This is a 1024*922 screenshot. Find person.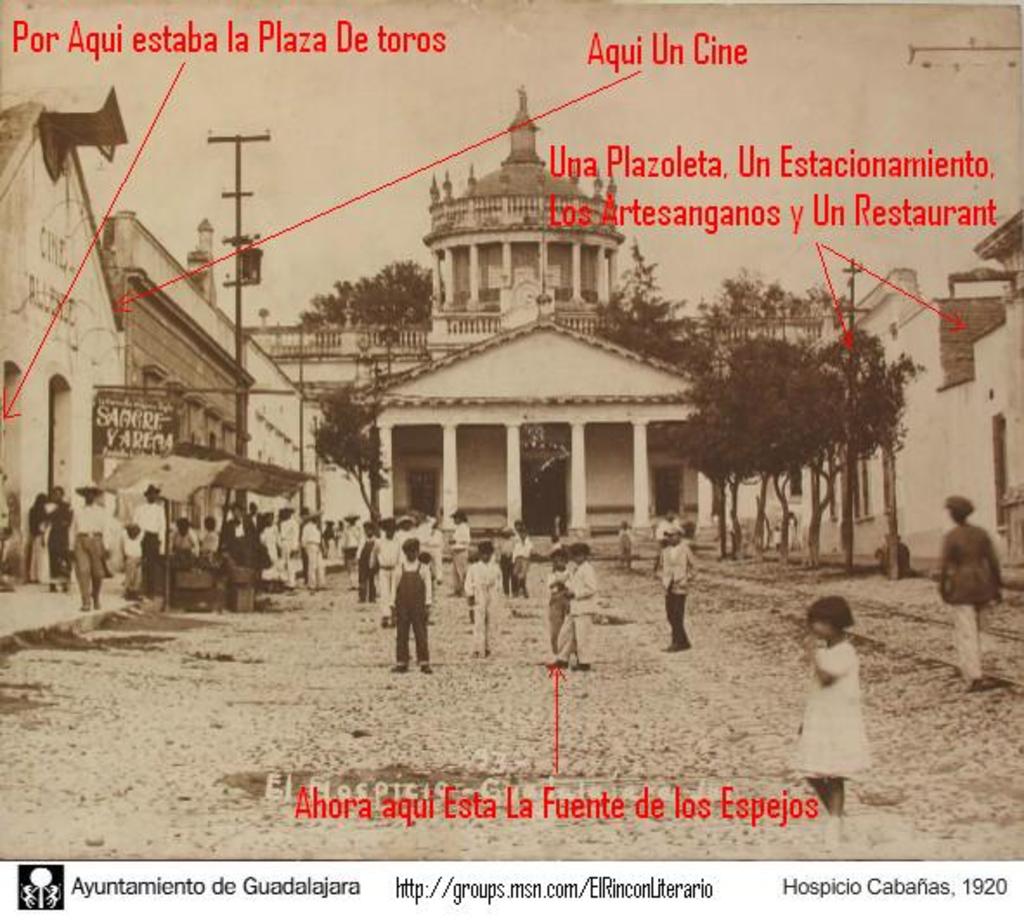
Bounding box: bbox(262, 510, 282, 579).
